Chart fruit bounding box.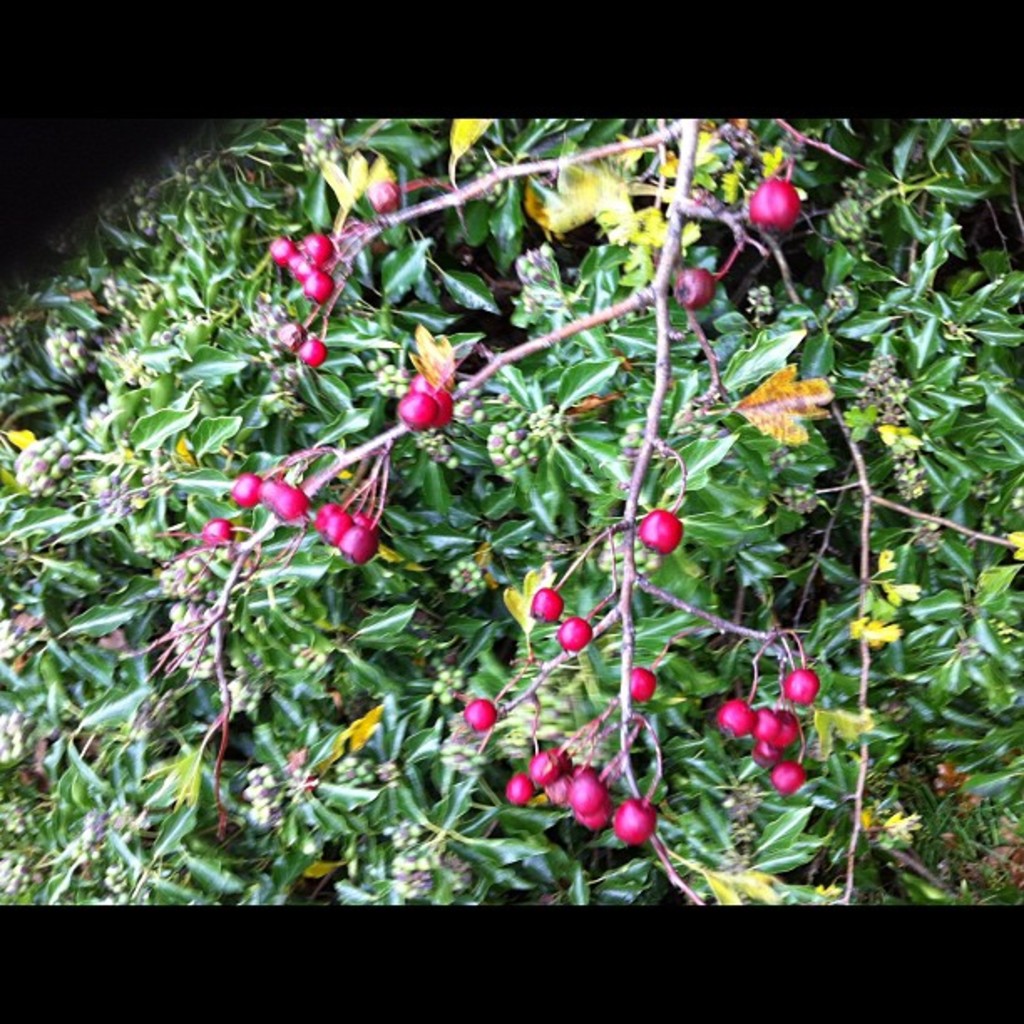
Charted: 527/586/566/622.
